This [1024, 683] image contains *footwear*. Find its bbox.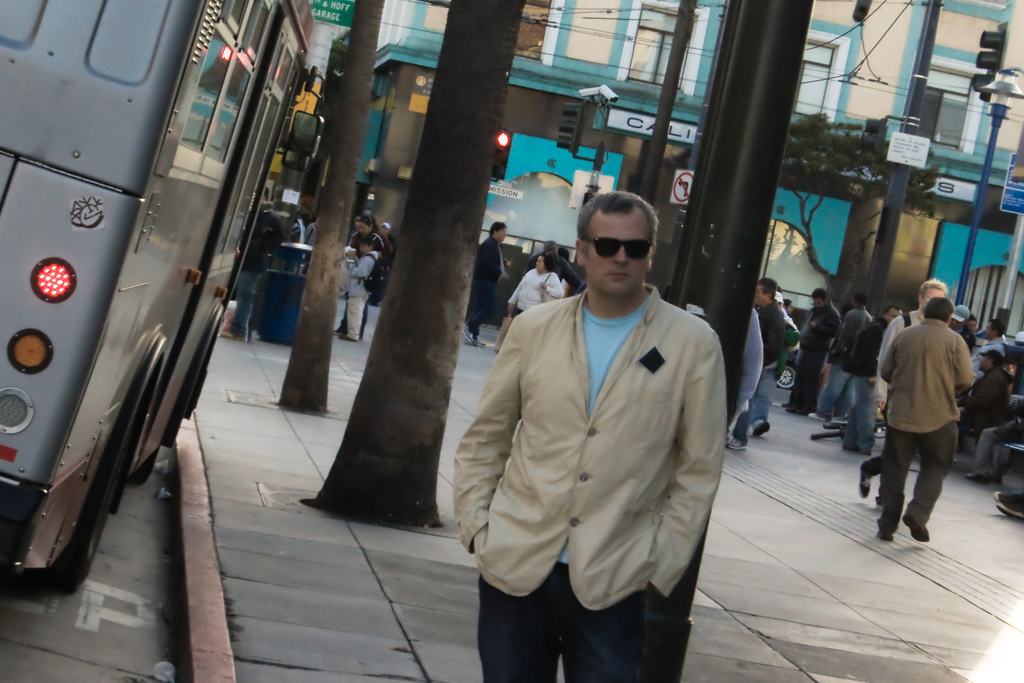
781:399:791:407.
